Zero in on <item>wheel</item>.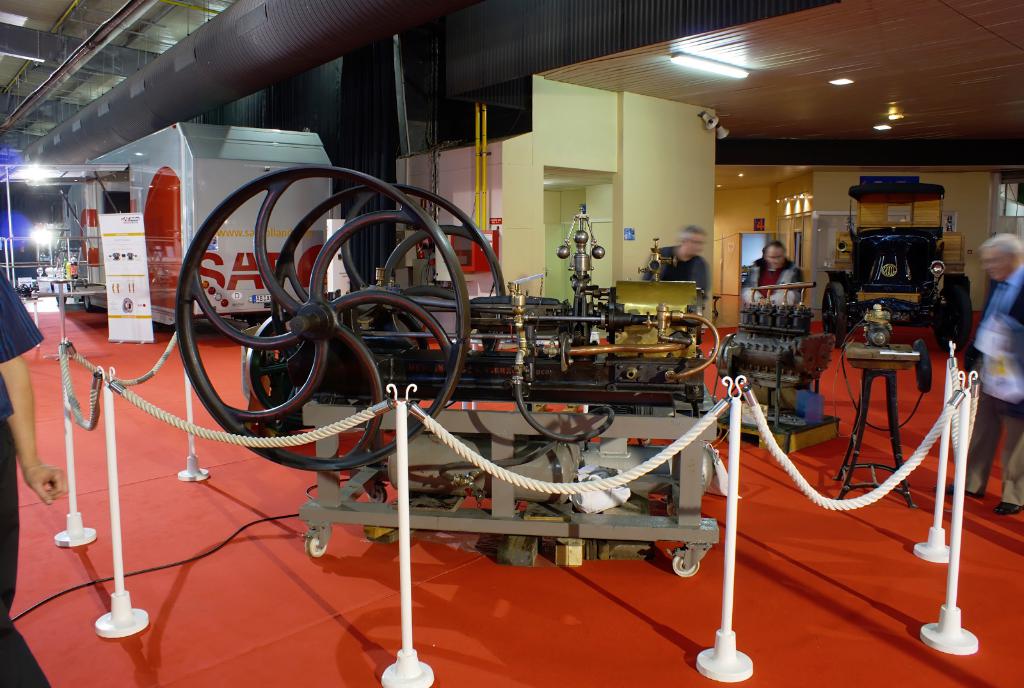
Zeroed in: box=[86, 293, 94, 314].
